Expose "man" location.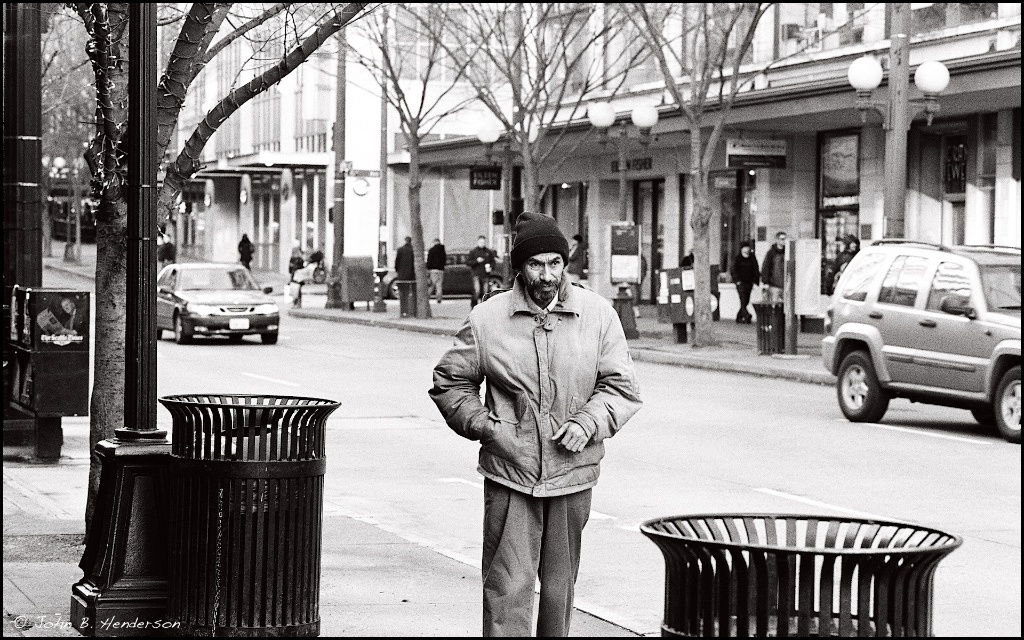
Exposed at select_region(831, 236, 855, 292).
